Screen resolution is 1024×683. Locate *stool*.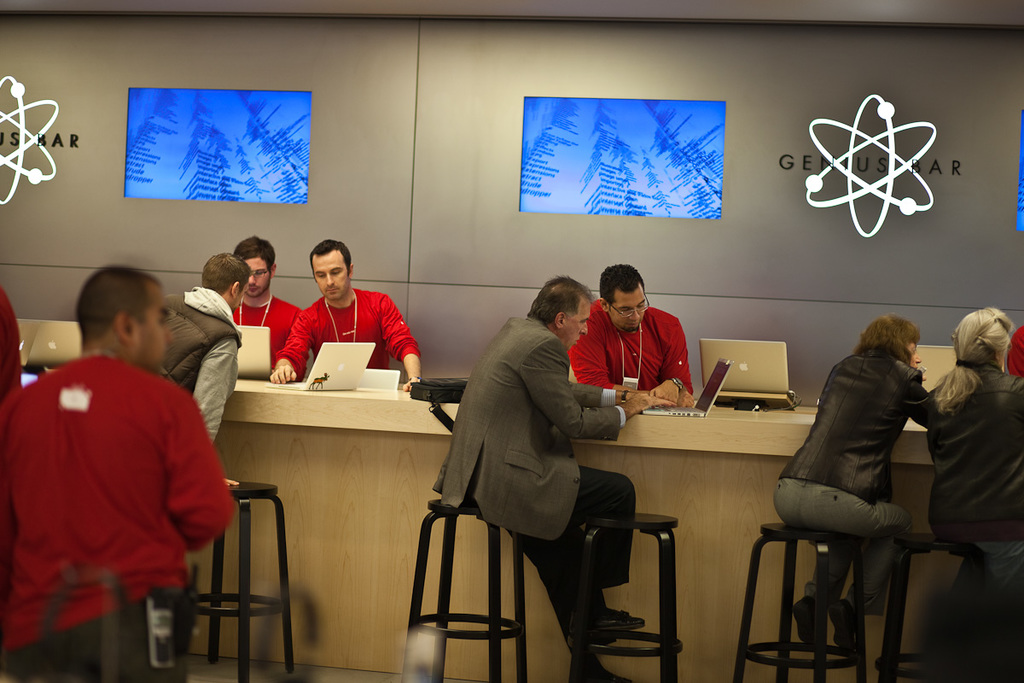
(x1=729, y1=523, x2=871, y2=682).
